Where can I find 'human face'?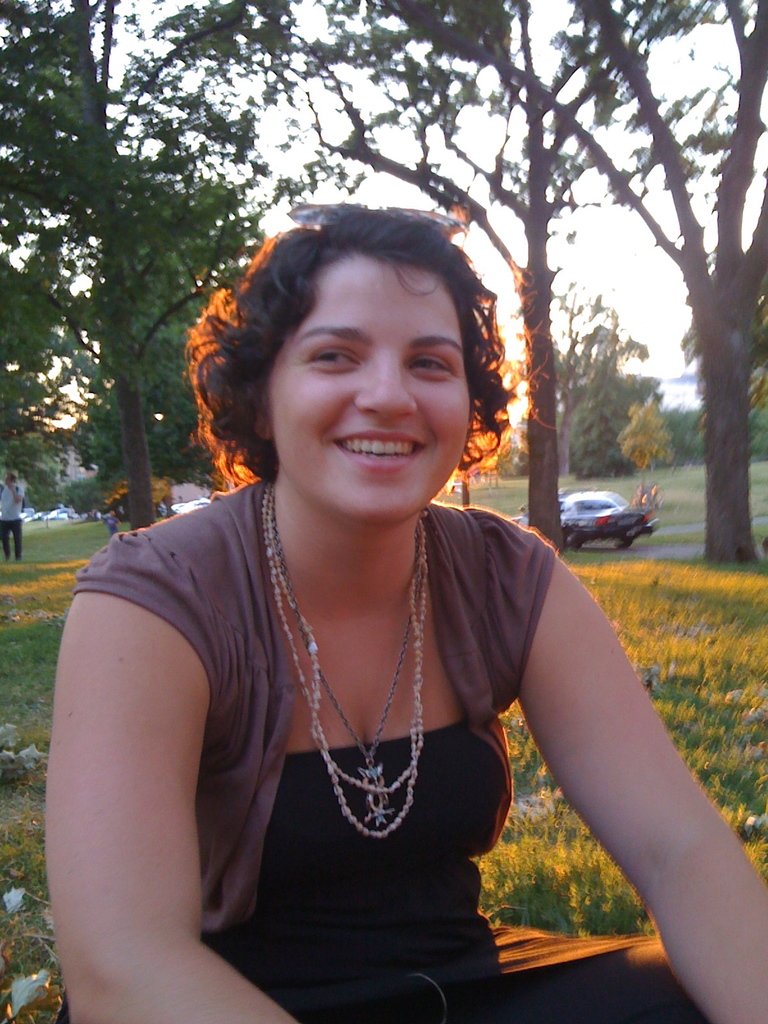
You can find it at rect(269, 255, 470, 514).
